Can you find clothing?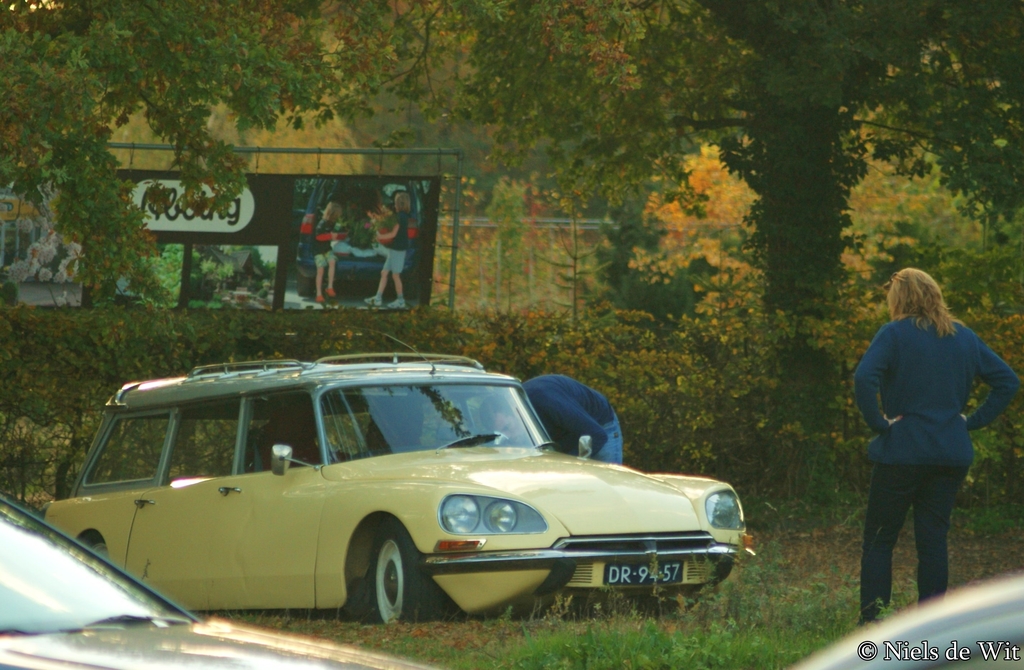
Yes, bounding box: box(381, 210, 407, 274).
